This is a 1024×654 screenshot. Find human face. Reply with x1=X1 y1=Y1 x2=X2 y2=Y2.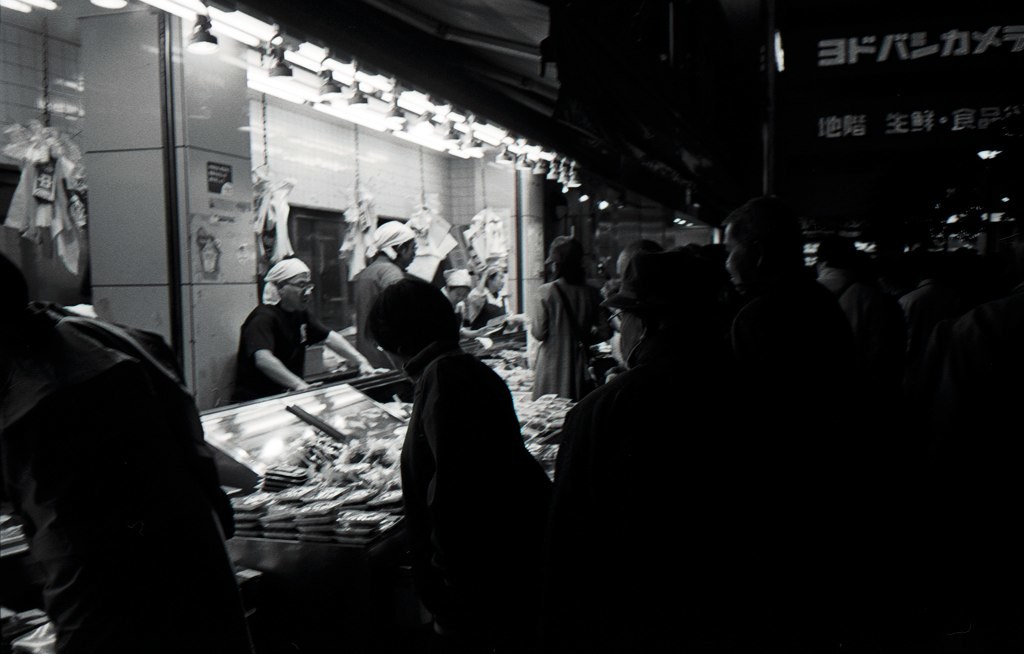
x1=283 y1=274 x2=310 y2=307.
